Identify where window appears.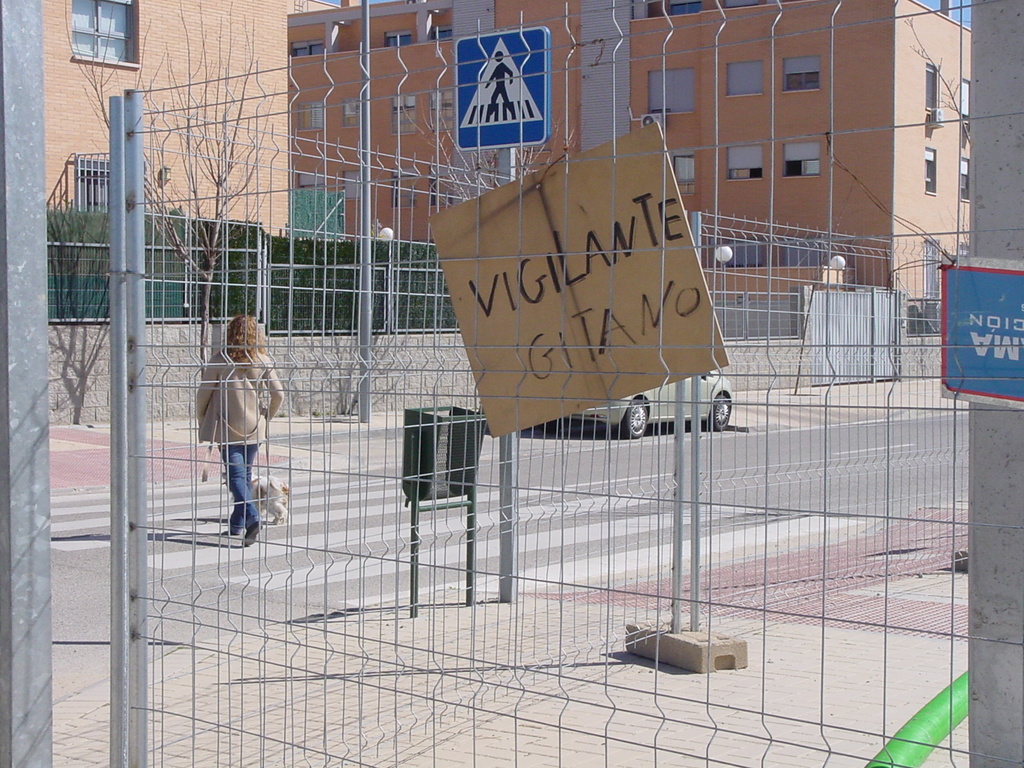
Appears at box(387, 30, 416, 47).
